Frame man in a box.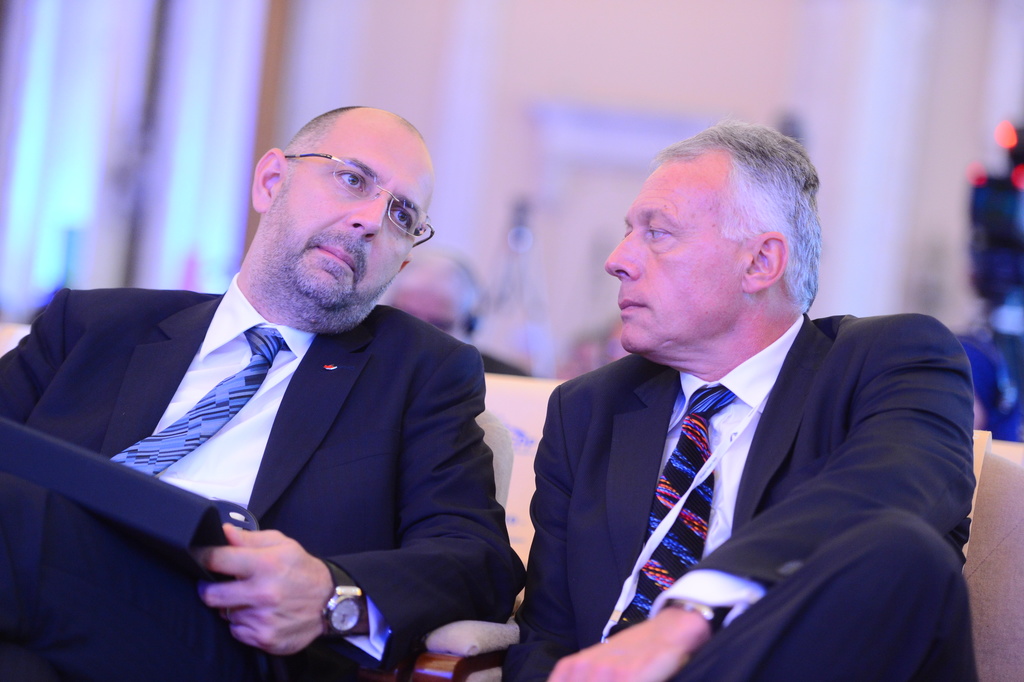
<box>383,255,524,380</box>.
